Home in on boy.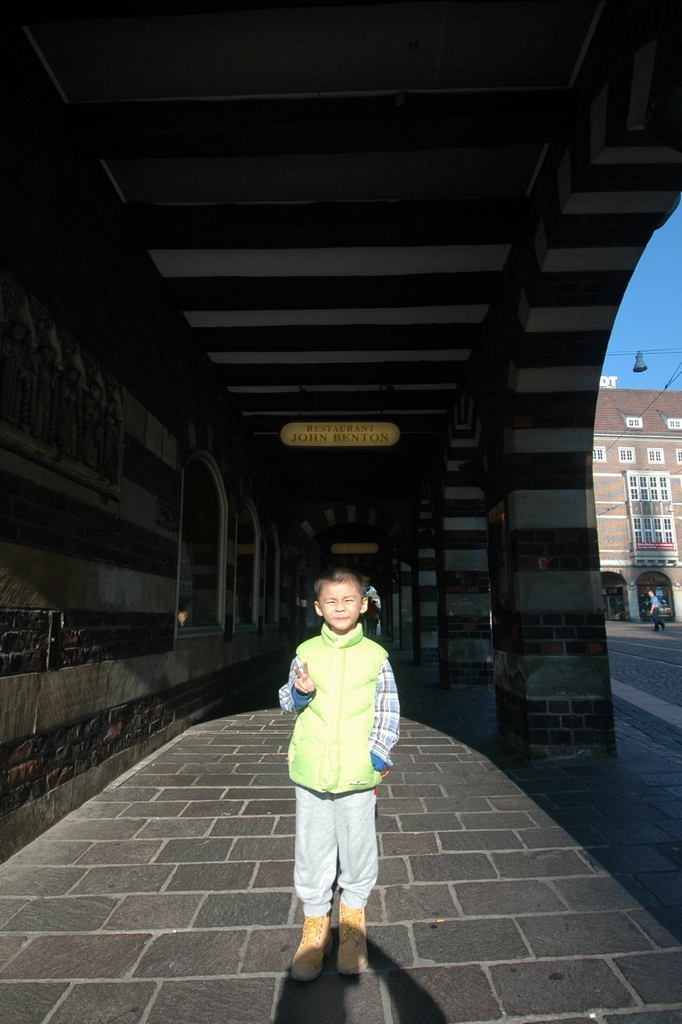
Homed in at (274,557,416,986).
